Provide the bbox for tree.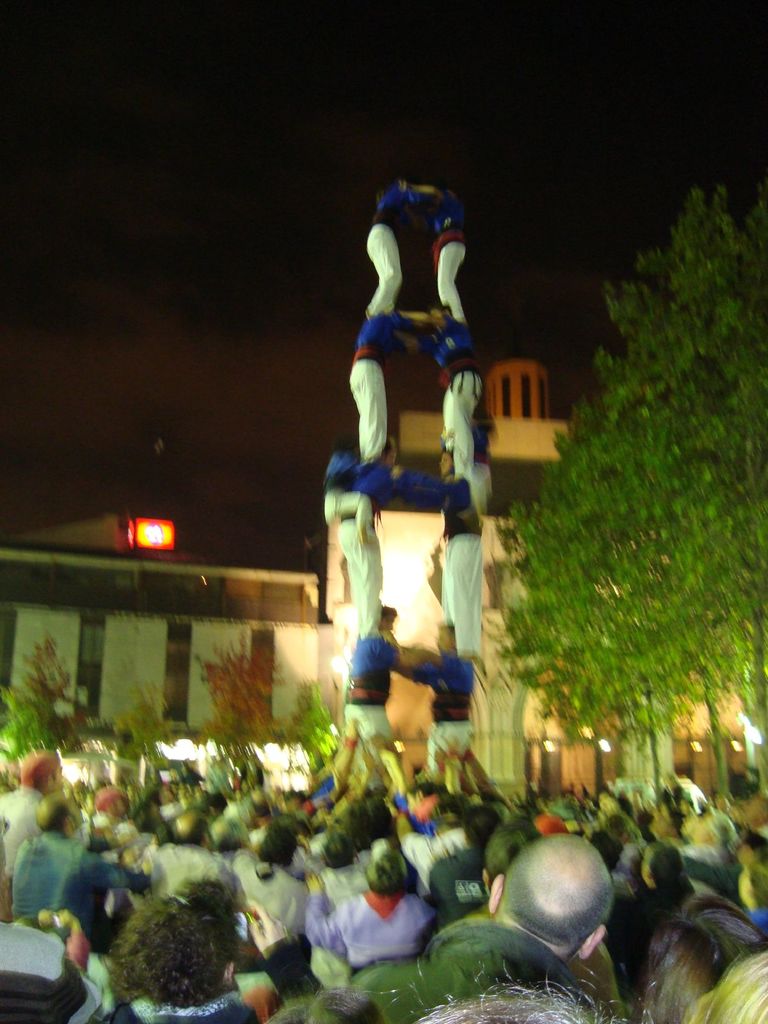
locate(0, 632, 93, 771).
